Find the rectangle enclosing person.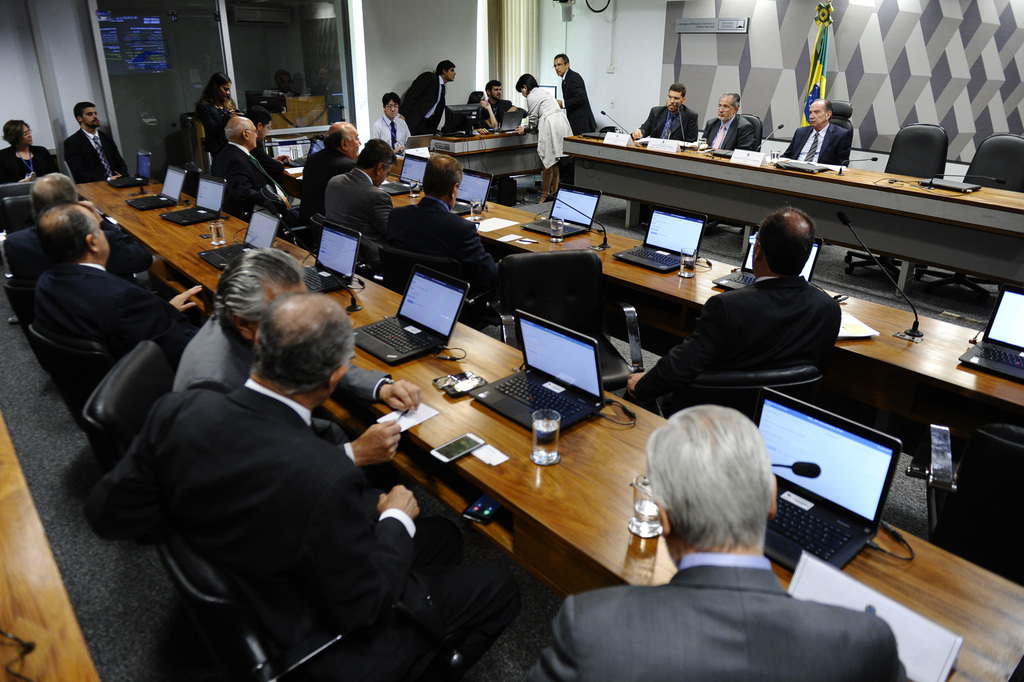
(left=515, top=70, right=567, bottom=199).
